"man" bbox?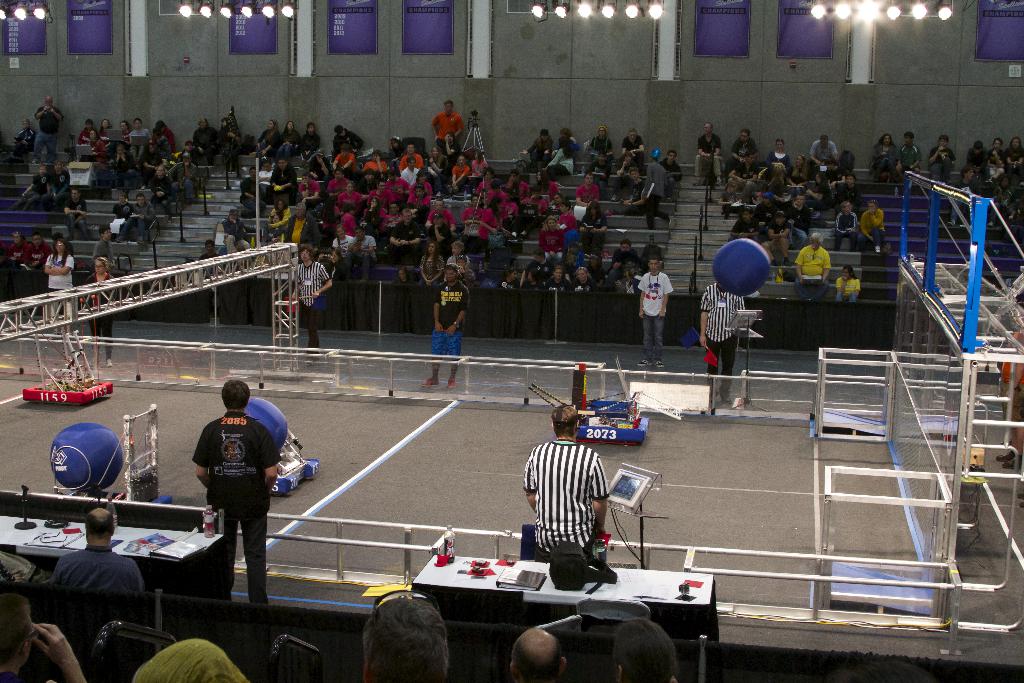
[x1=638, y1=257, x2=672, y2=366]
